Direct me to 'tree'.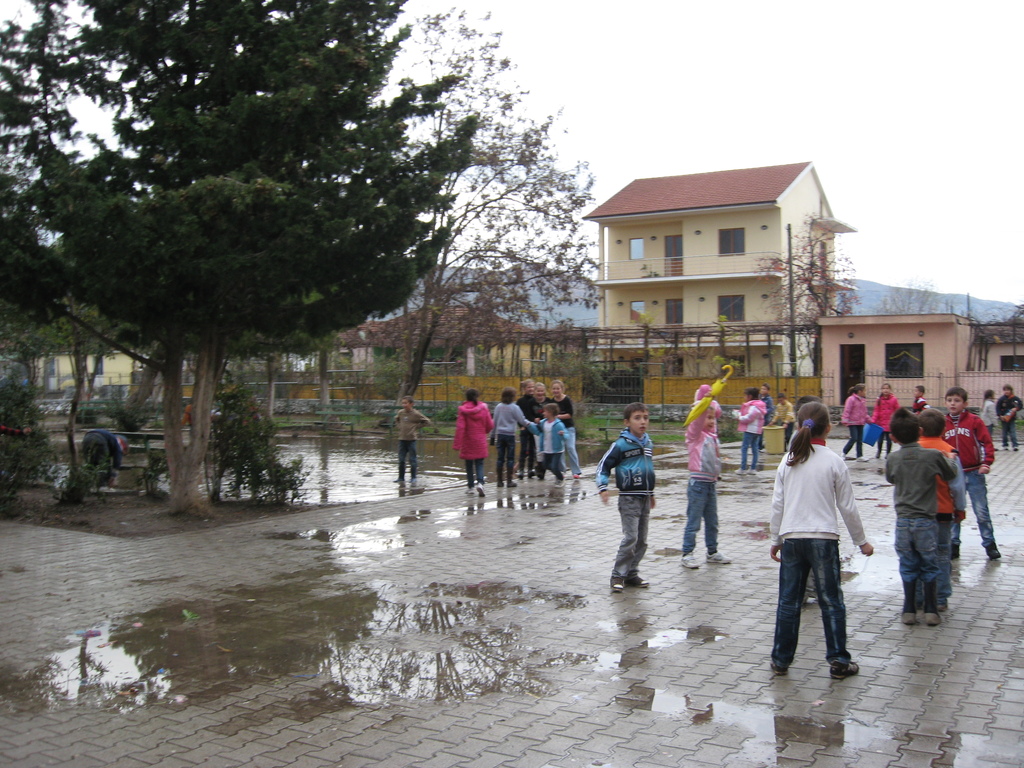
Direction: <box>9,248,143,503</box>.
